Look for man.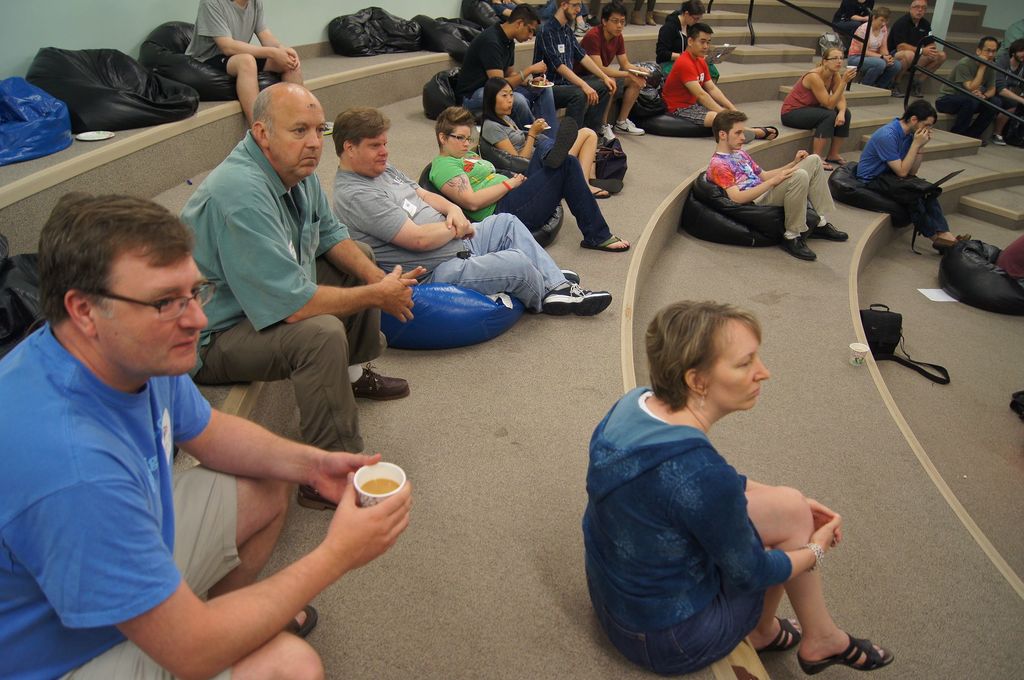
Found: 888:0:943:92.
